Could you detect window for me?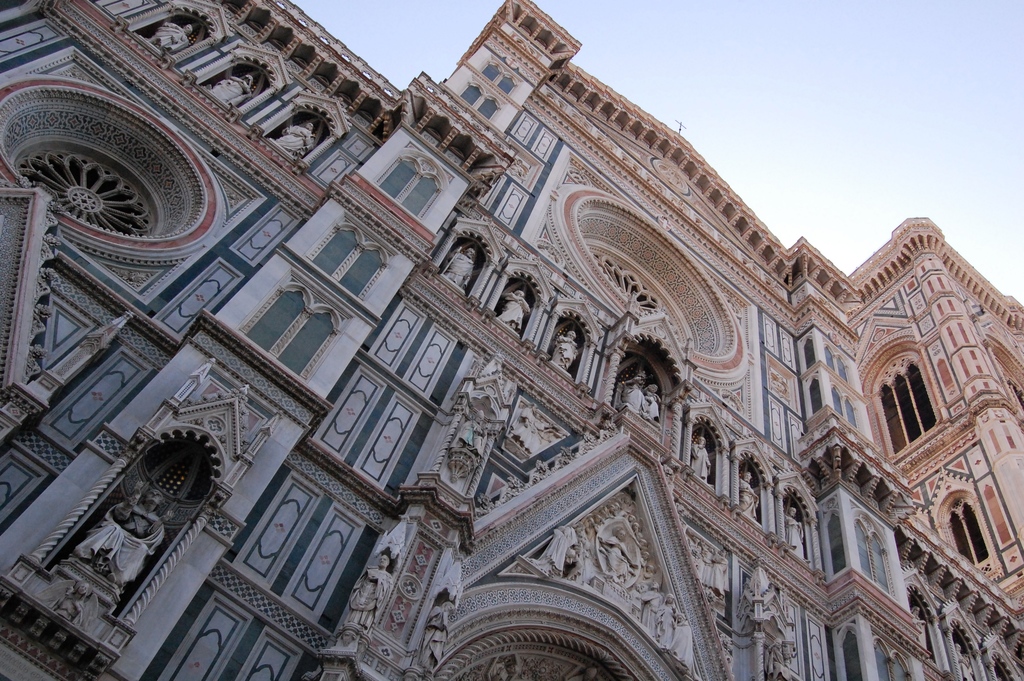
Detection result: 850, 518, 877, 582.
